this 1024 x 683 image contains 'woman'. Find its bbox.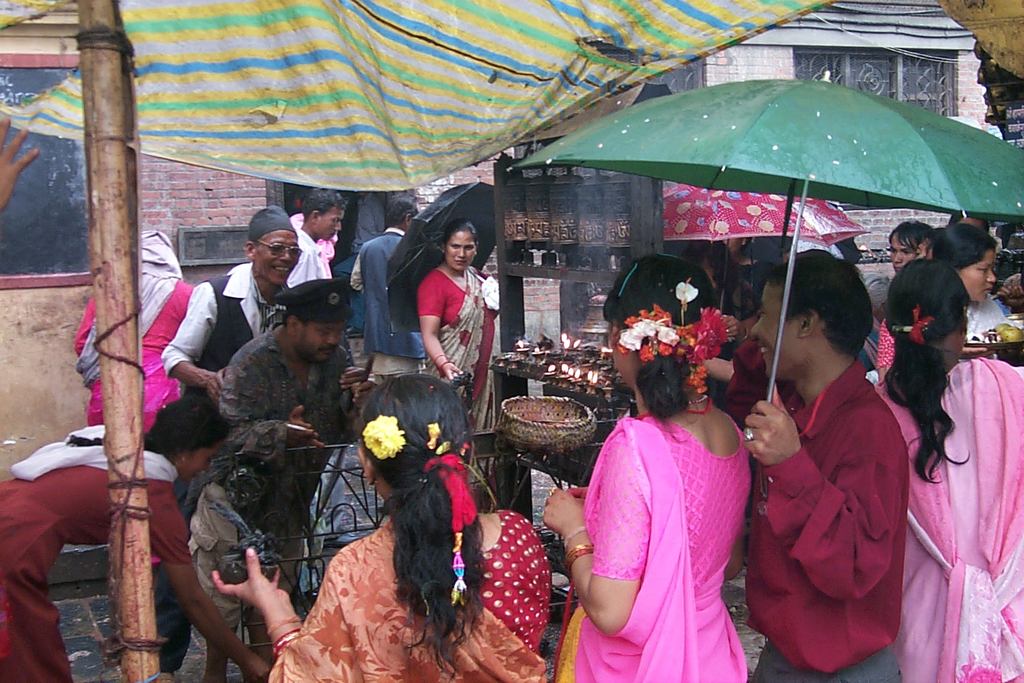
region(867, 255, 1023, 682).
